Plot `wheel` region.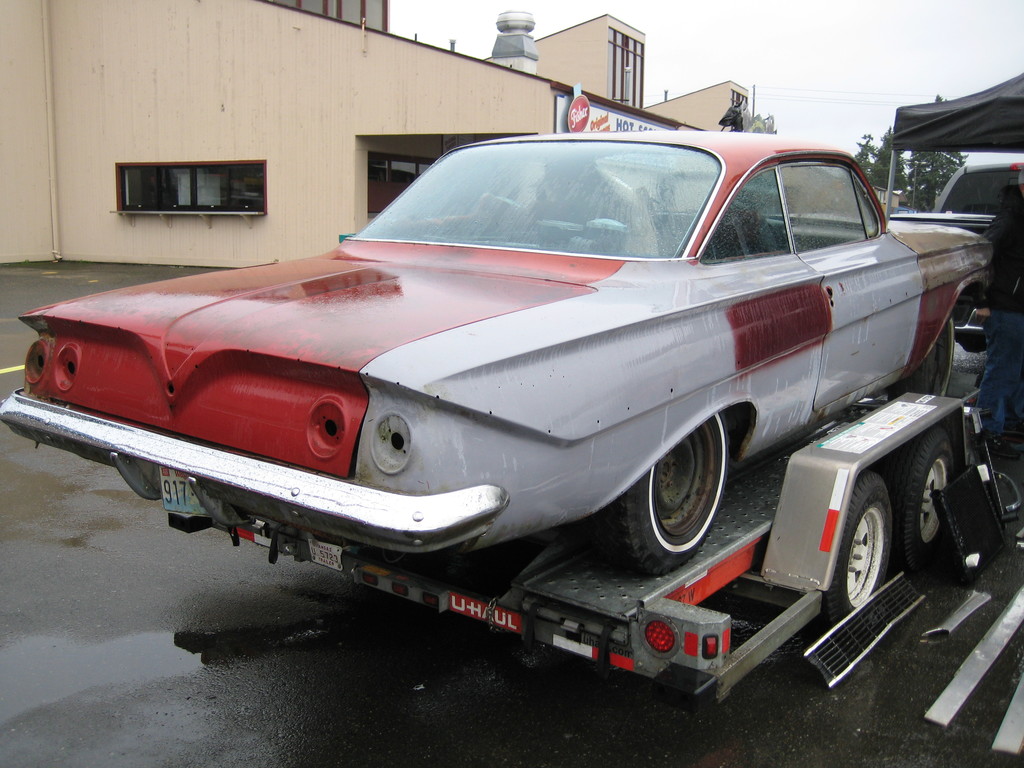
Plotted at 907,433,948,558.
